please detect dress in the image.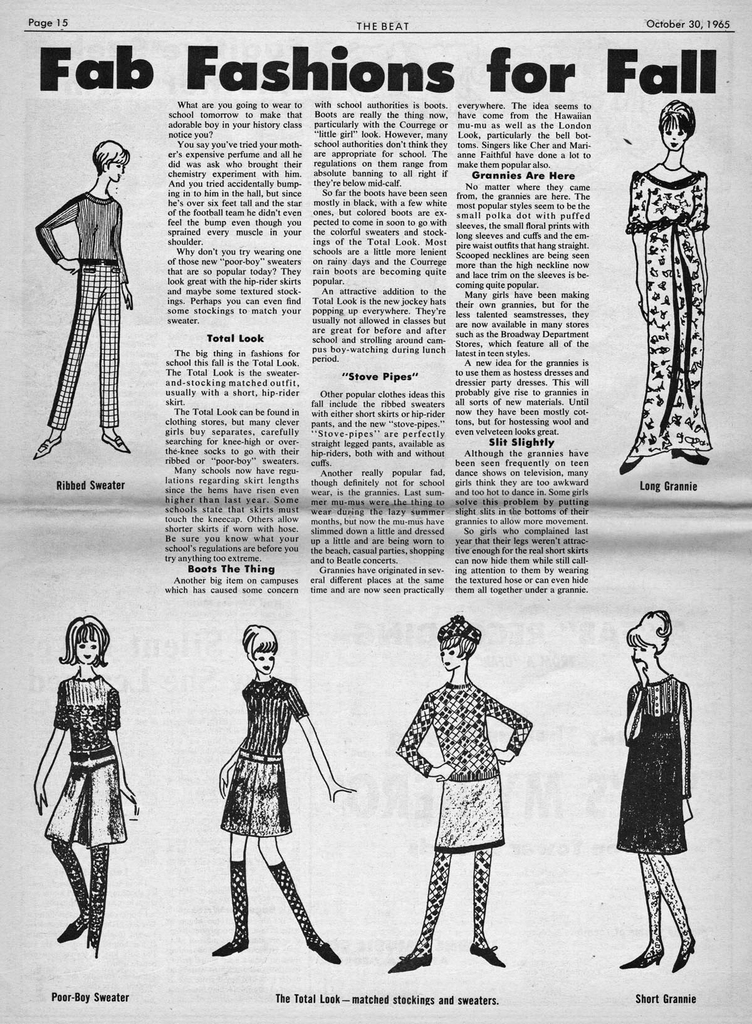
626, 166, 712, 454.
